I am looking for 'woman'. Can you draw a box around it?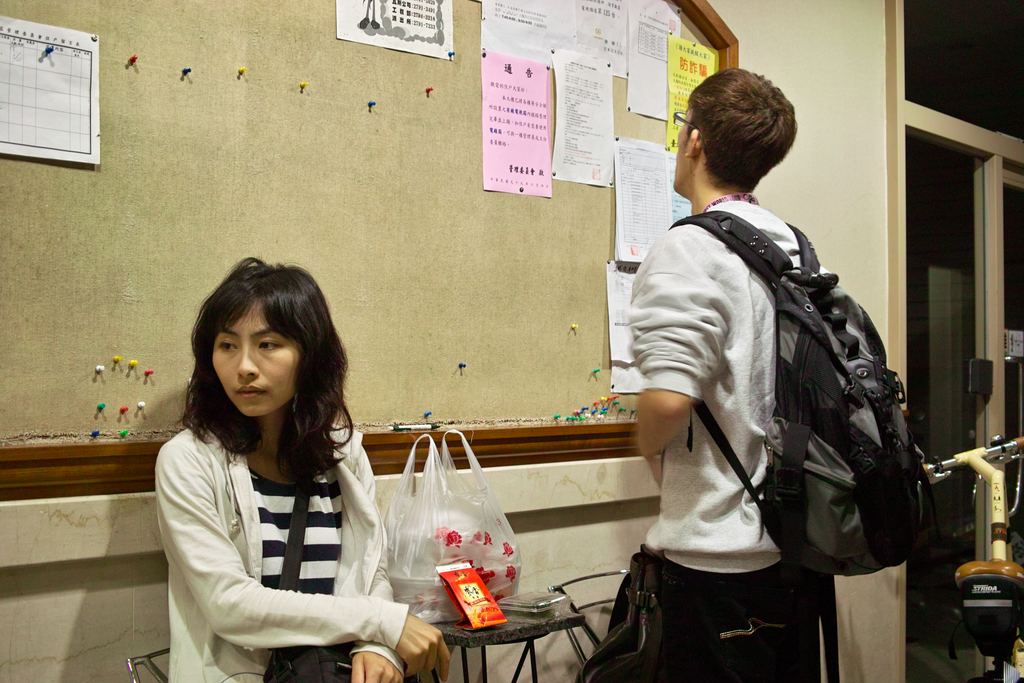
Sure, the bounding box is x1=154 y1=259 x2=463 y2=682.
